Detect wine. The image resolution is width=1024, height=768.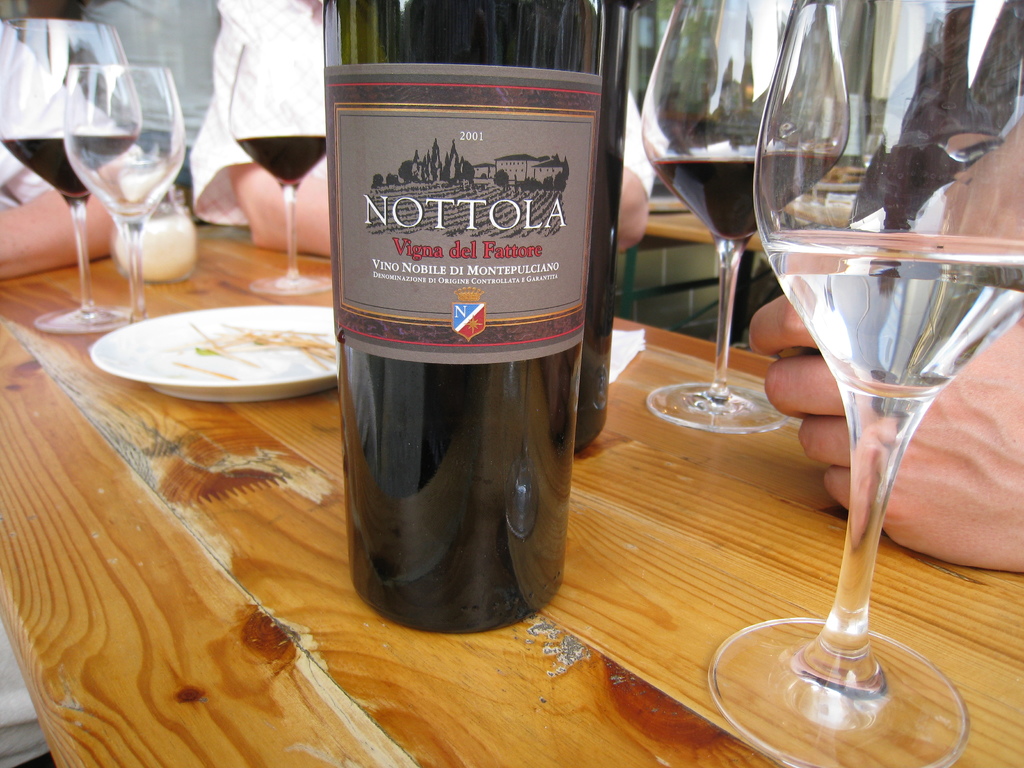
left=570, top=0, right=632, bottom=455.
